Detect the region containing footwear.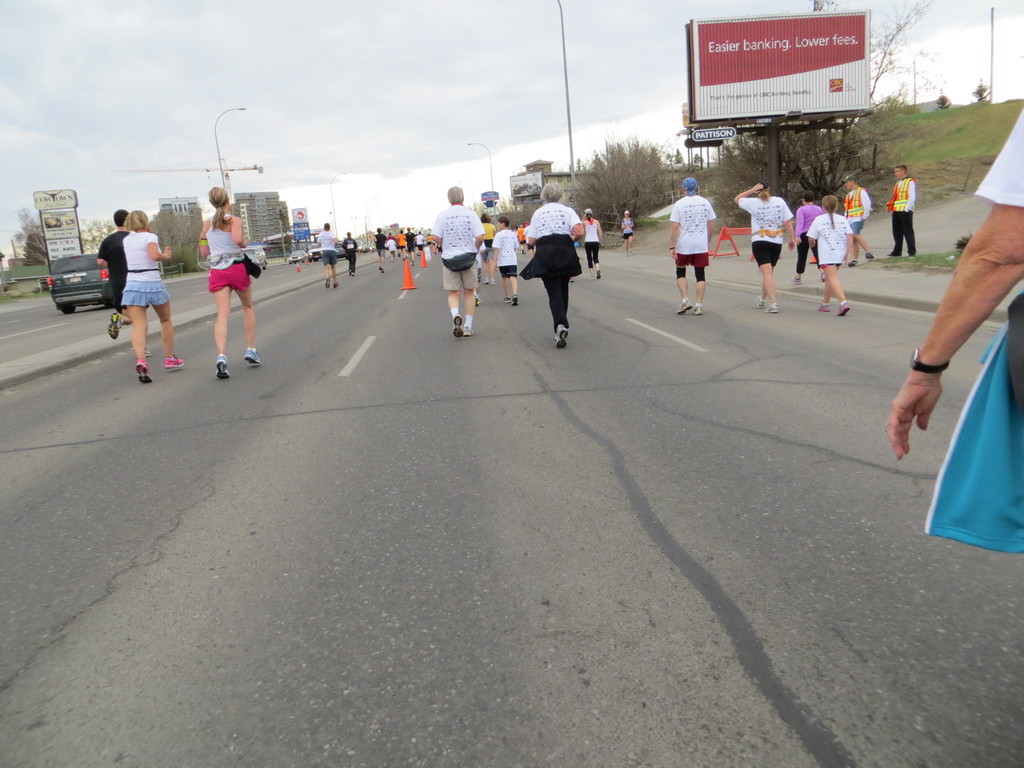
[886, 253, 899, 254].
